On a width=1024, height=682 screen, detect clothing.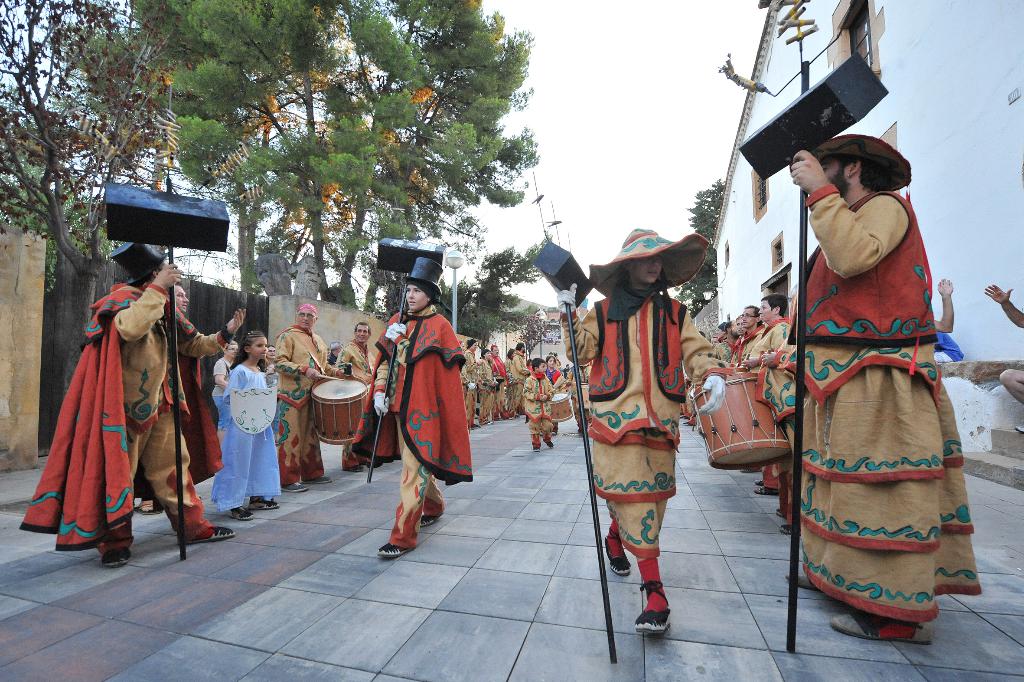
(x1=19, y1=285, x2=218, y2=556).
